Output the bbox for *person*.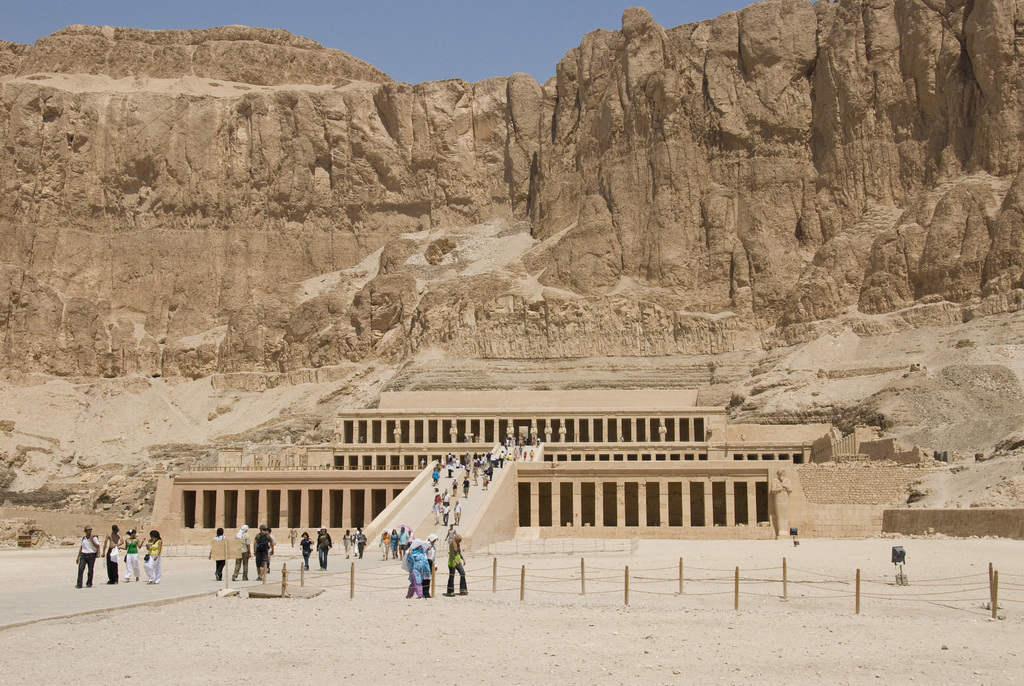
detection(356, 531, 367, 555).
